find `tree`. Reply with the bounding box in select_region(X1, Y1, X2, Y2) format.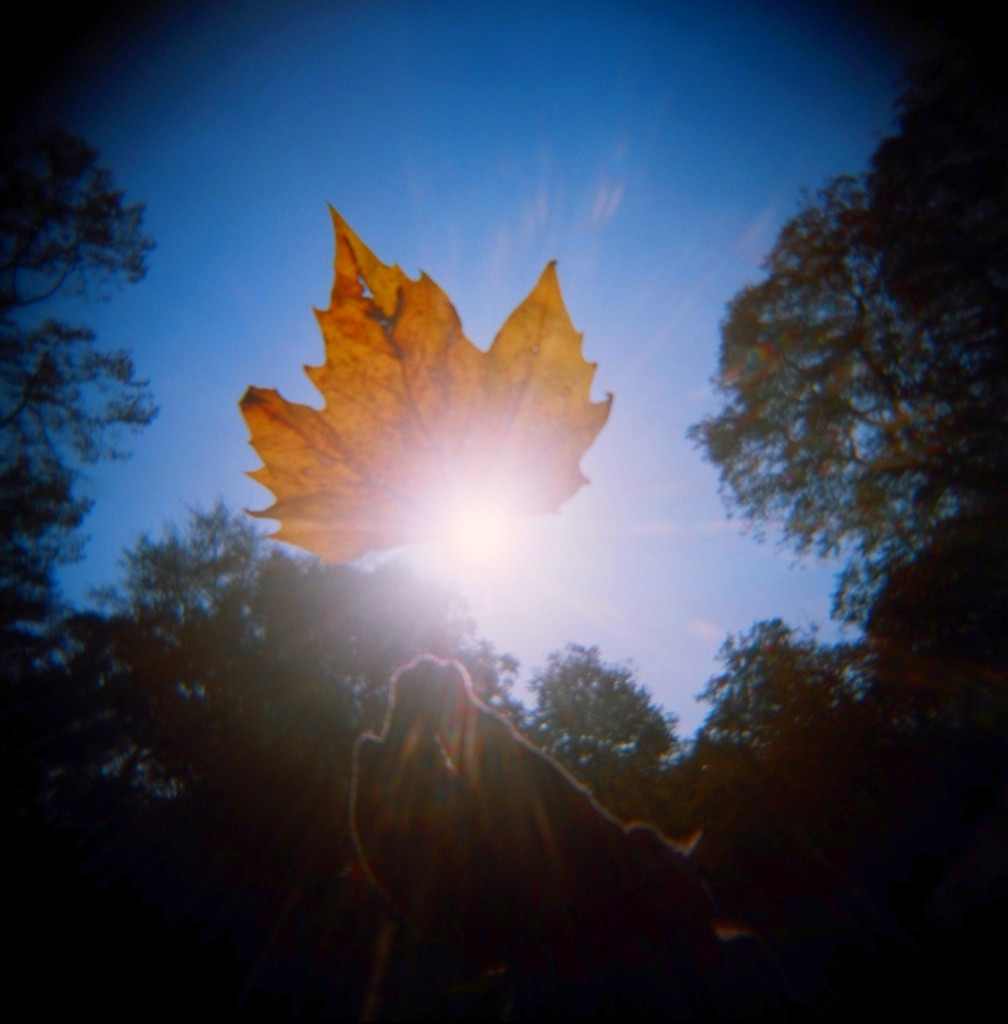
select_region(6, 92, 168, 641).
